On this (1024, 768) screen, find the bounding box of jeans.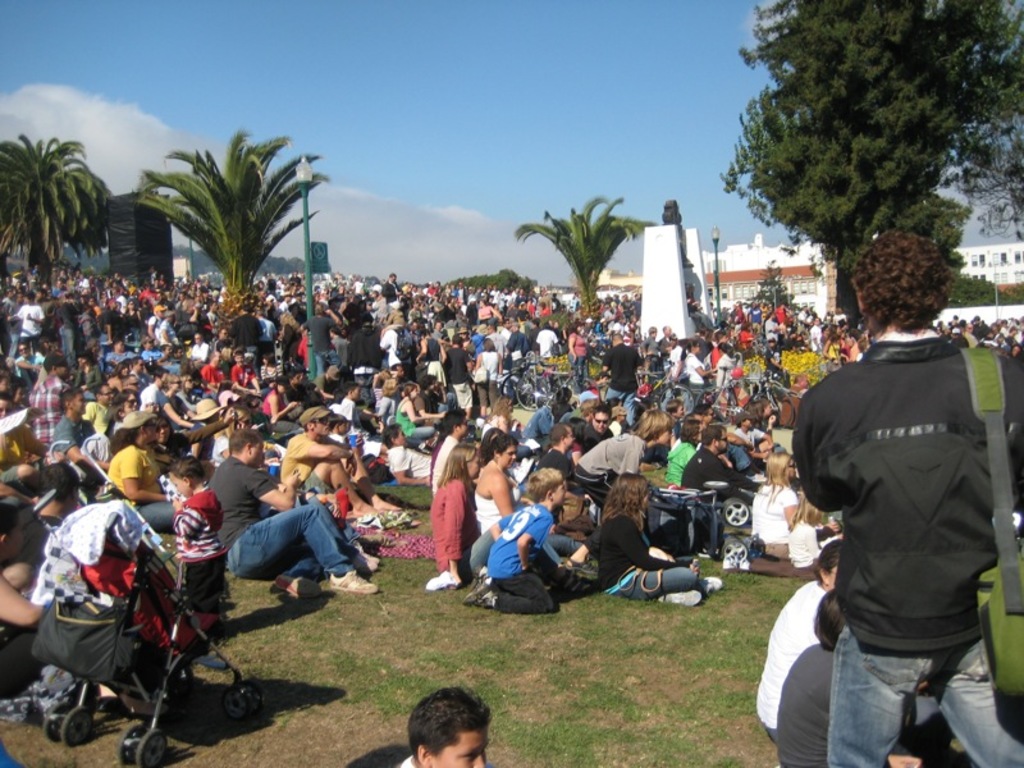
Bounding box: bbox=[607, 388, 635, 428].
